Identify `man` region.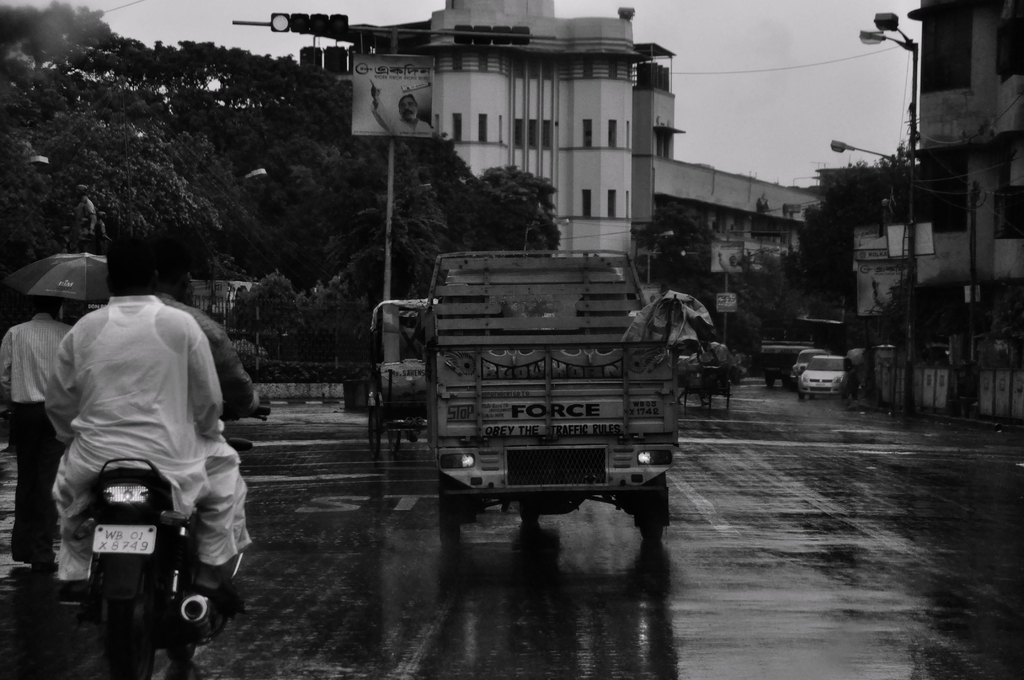
Region: 0 295 76 571.
